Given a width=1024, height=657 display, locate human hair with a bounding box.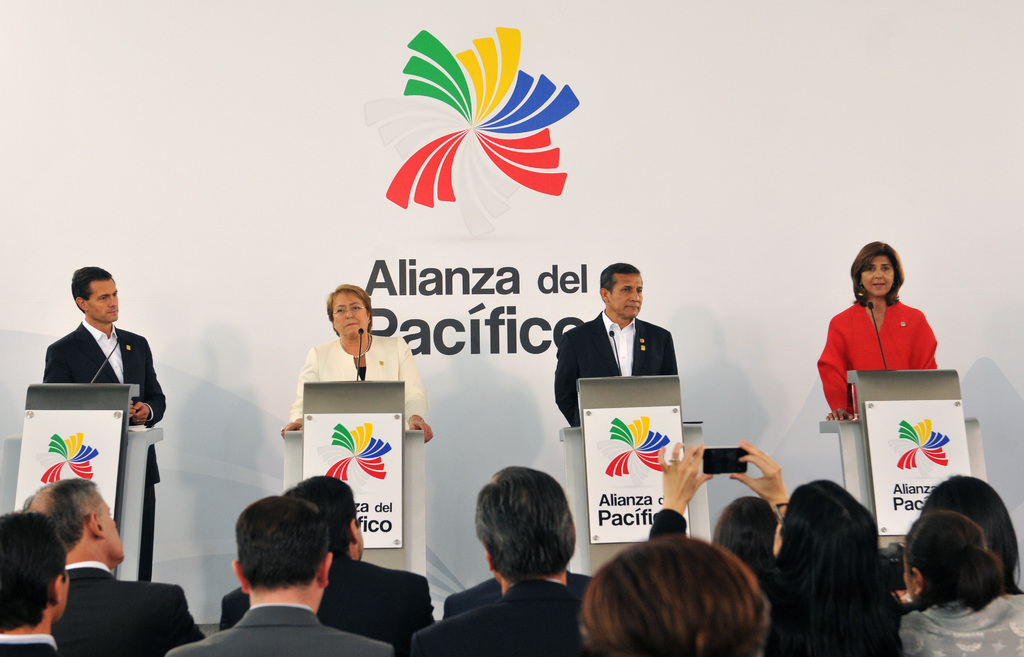
Located: x1=710 y1=494 x2=780 y2=599.
